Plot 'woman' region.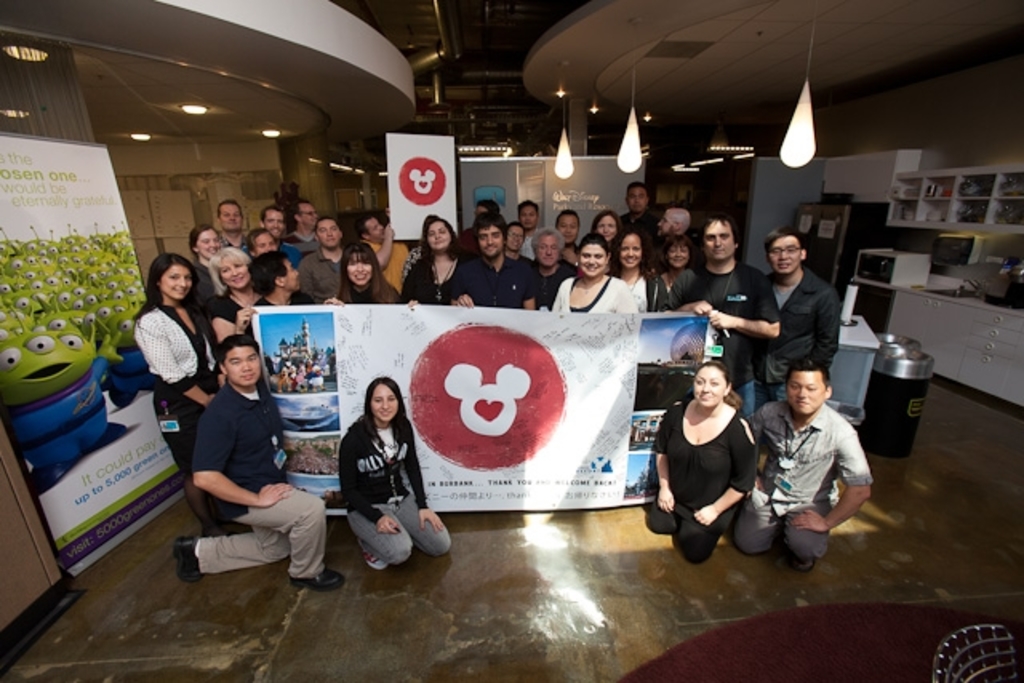
Plotted at left=654, top=349, right=765, bottom=569.
